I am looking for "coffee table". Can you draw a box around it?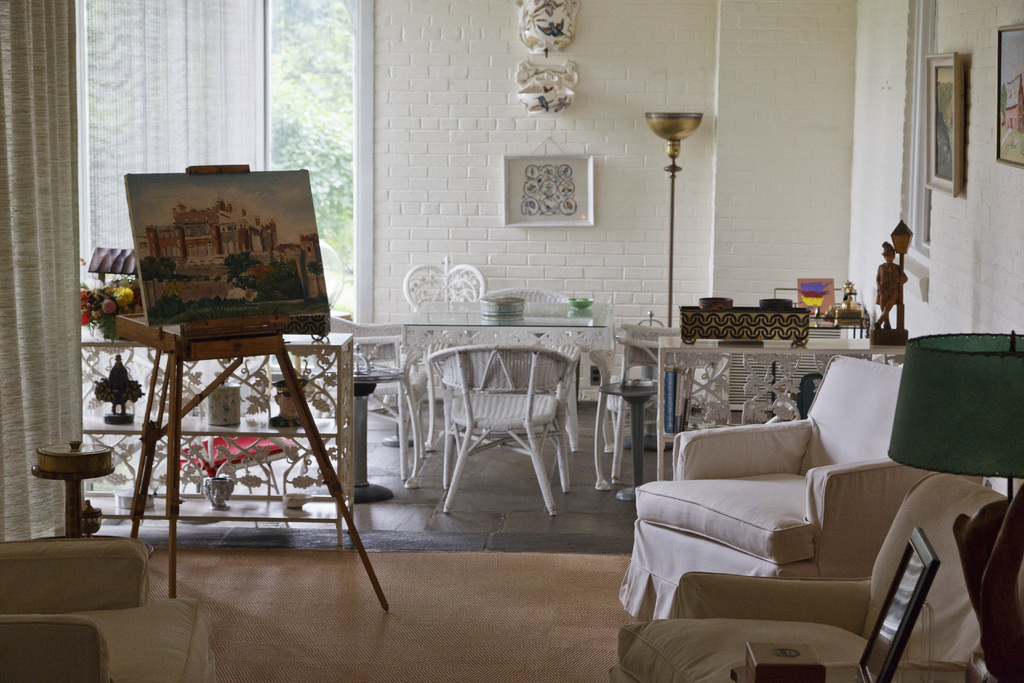
Sure, the bounding box is detection(396, 302, 609, 490).
